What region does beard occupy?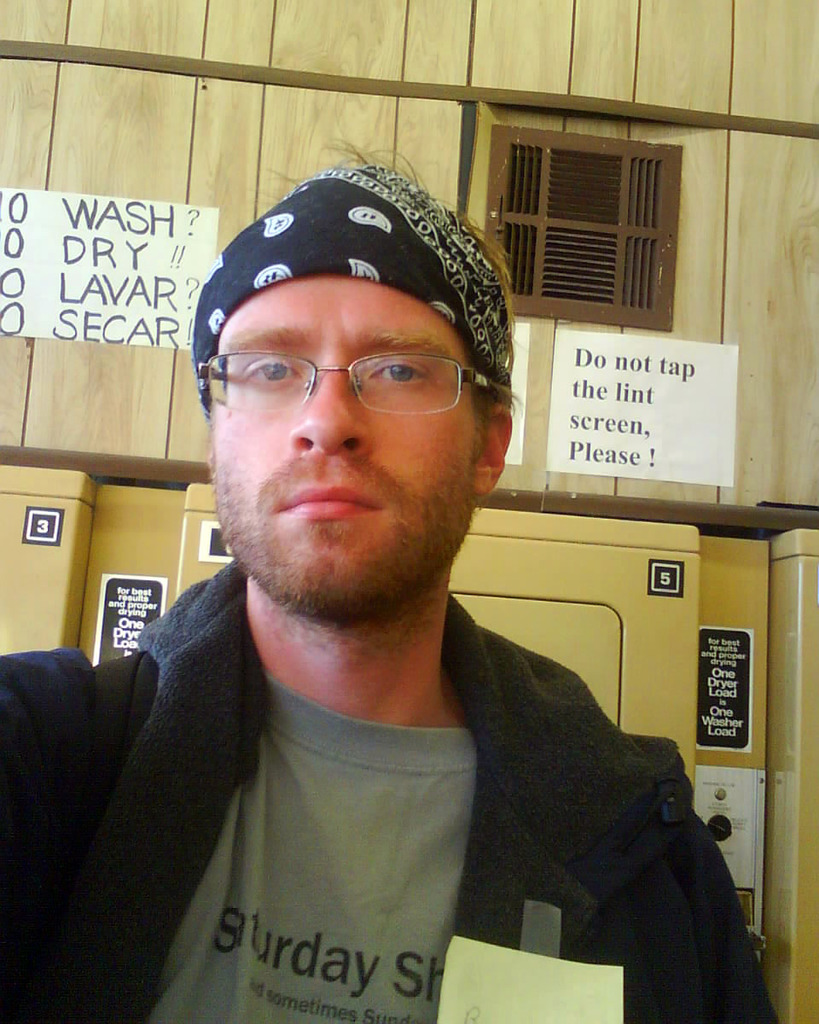
left=204, top=424, right=490, bottom=625.
